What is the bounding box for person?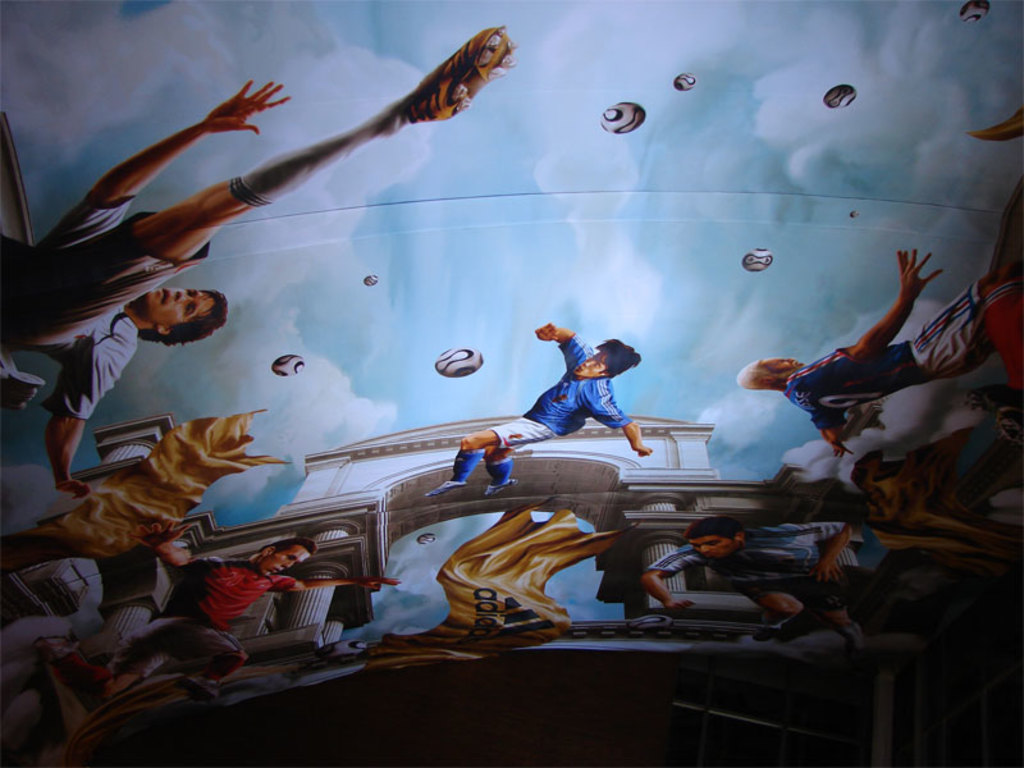
Rect(737, 247, 1023, 460).
